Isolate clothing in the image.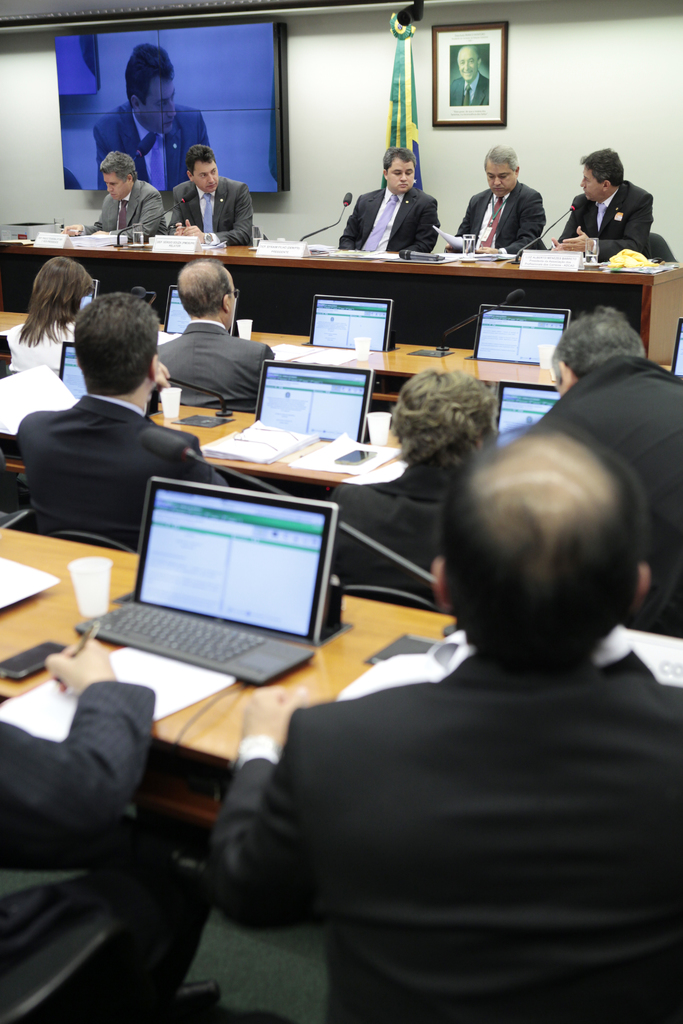
Isolated region: 156,181,284,267.
